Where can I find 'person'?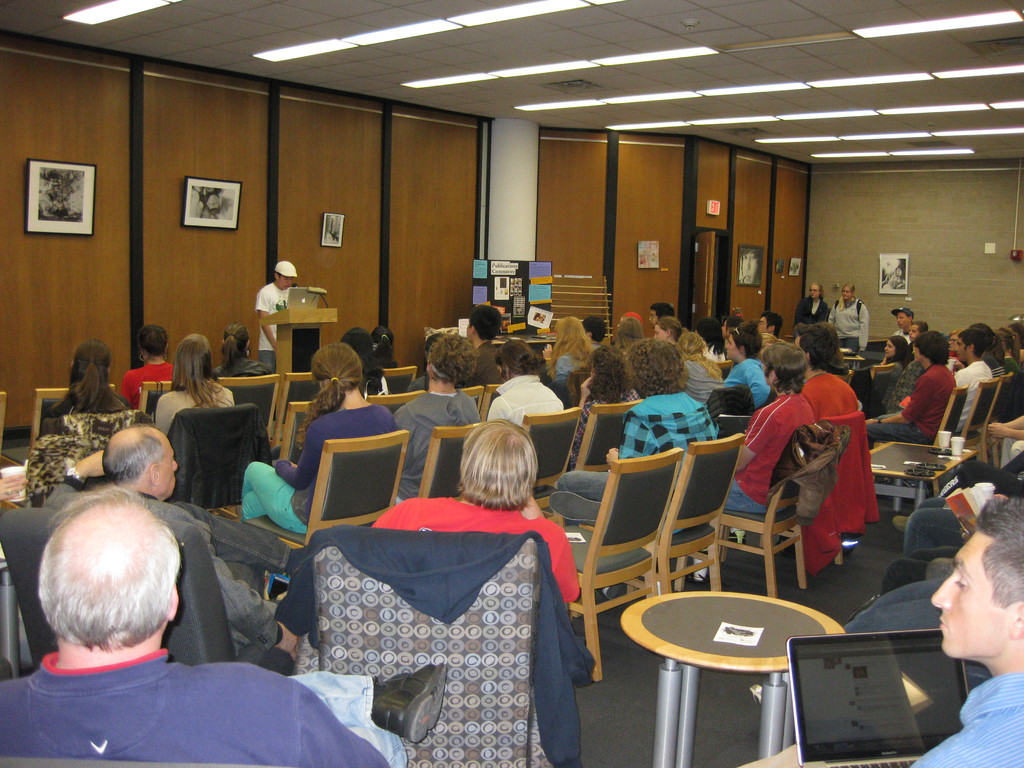
You can find it at bbox=[0, 484, 448, 766].
